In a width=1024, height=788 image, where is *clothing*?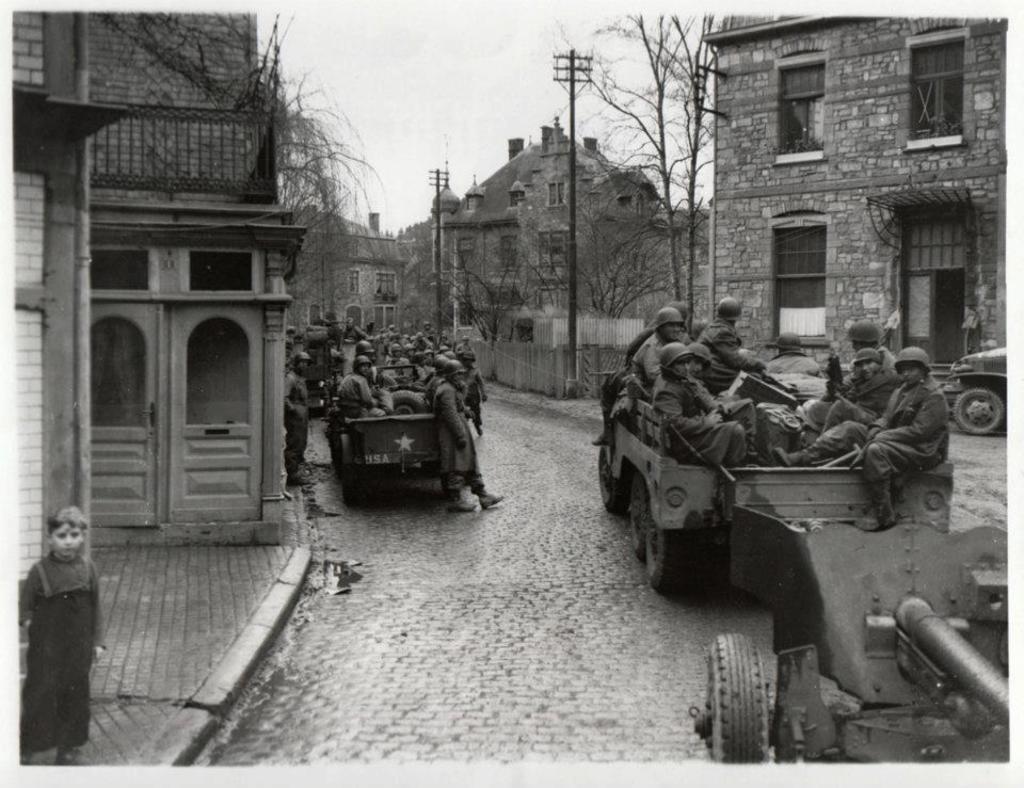
select_region(652, 374, 745, 473).
